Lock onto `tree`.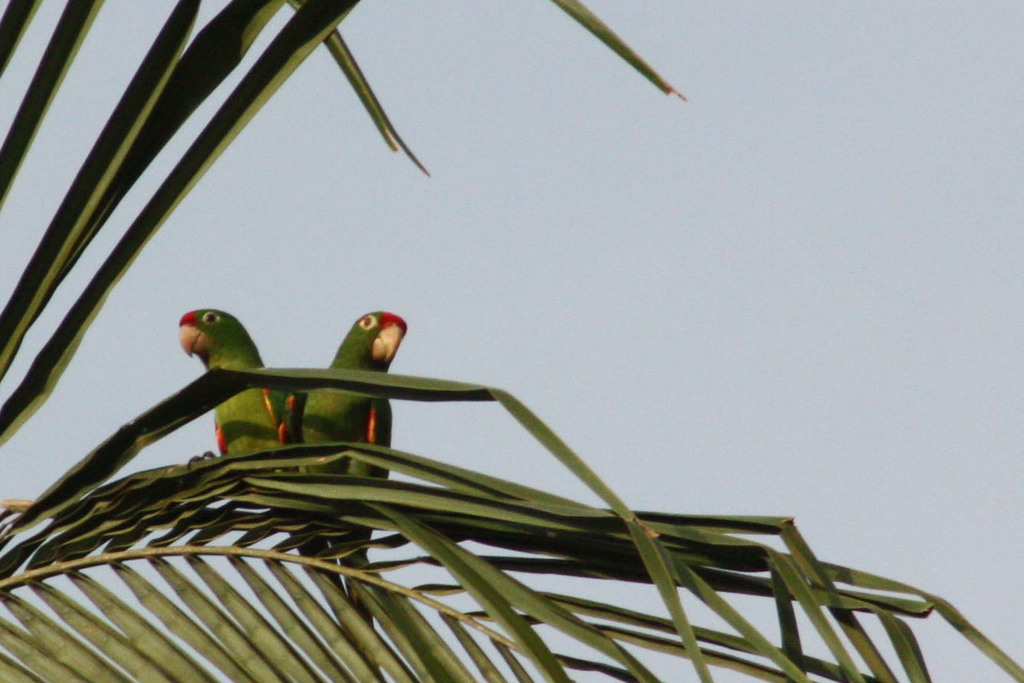
Locked: {"x1": 0, "y1": 0, "x2": 1023, "y2": 682}.
